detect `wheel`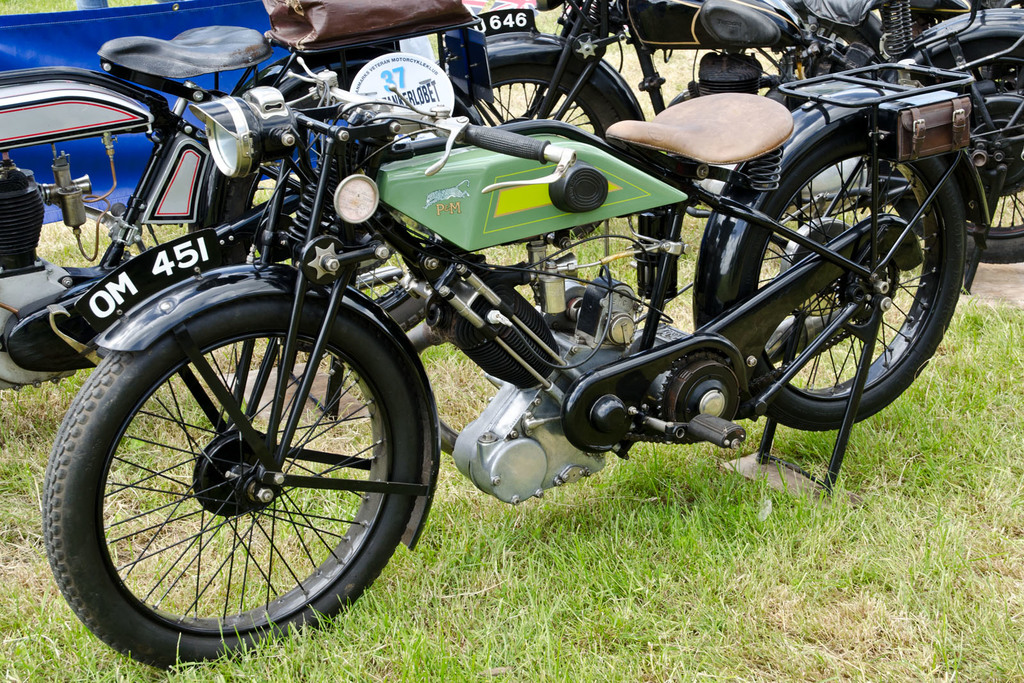
region(445, 49, 649, 142)
